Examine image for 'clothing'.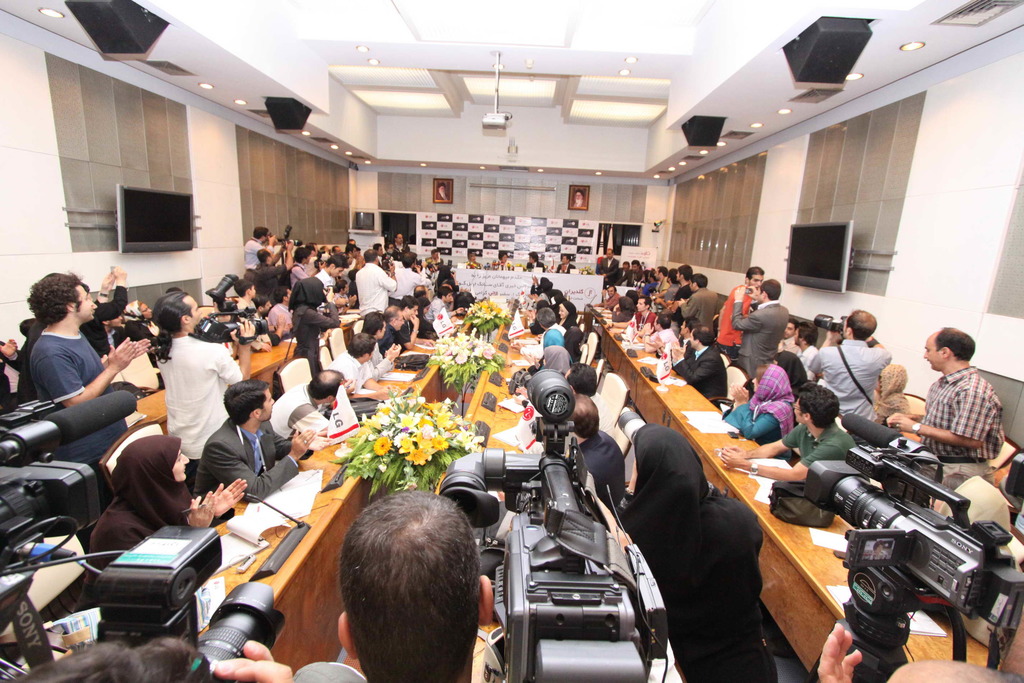
Examination result: l=565, t=320, r=576, b=329.
